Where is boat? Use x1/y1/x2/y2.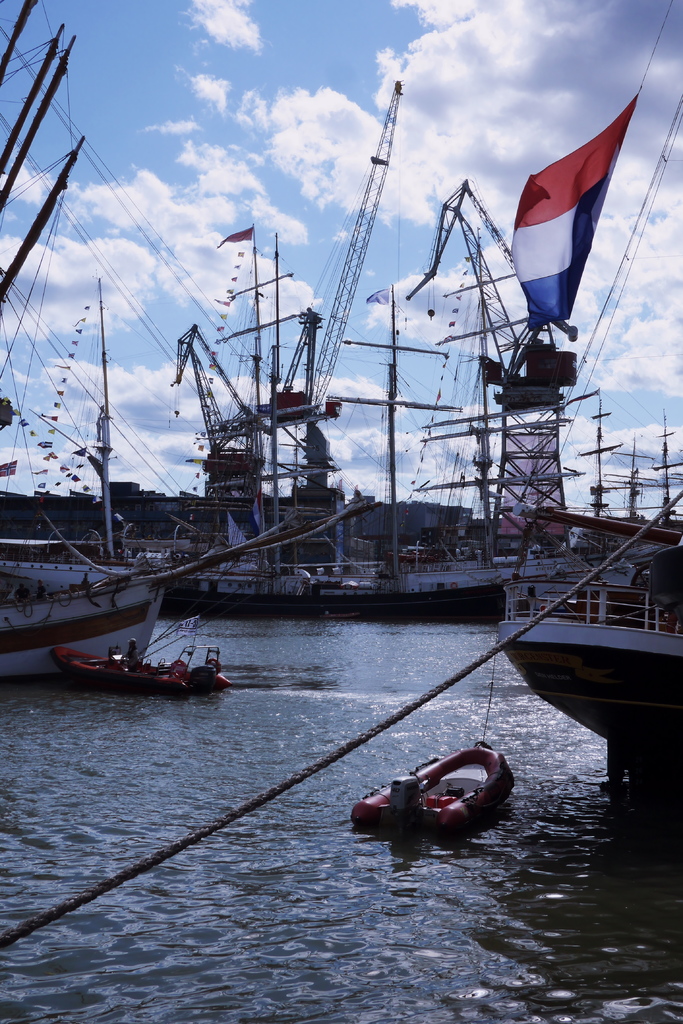
47/630/259/705.
